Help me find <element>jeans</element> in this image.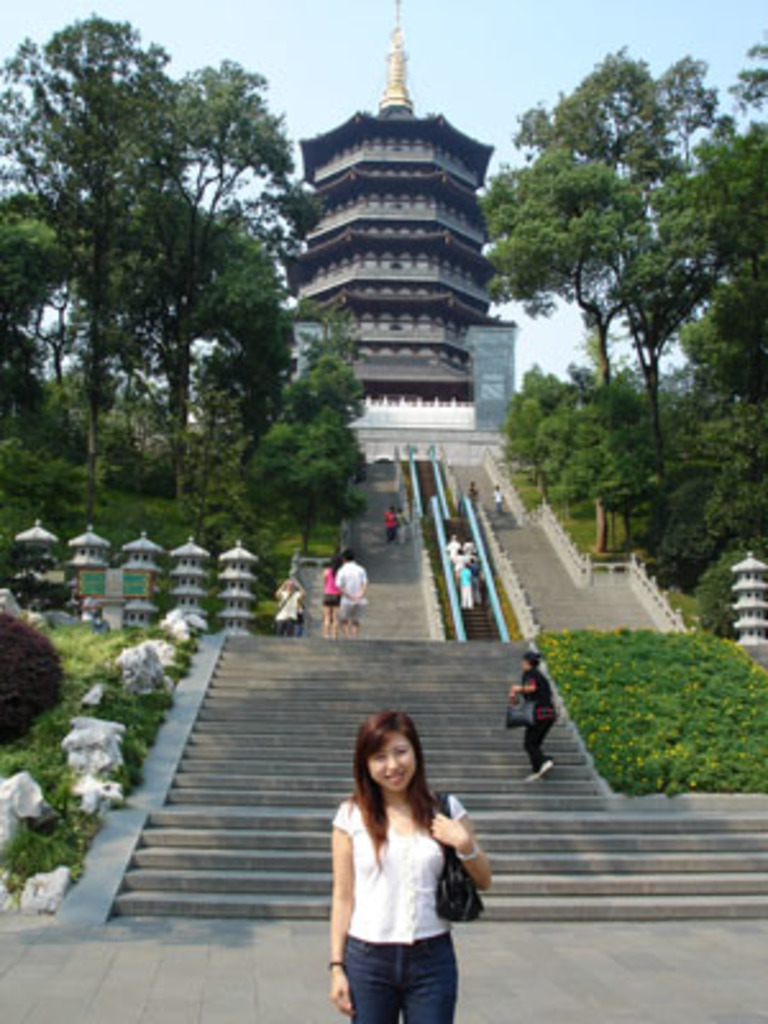
Found it: 323:596:343:614.
